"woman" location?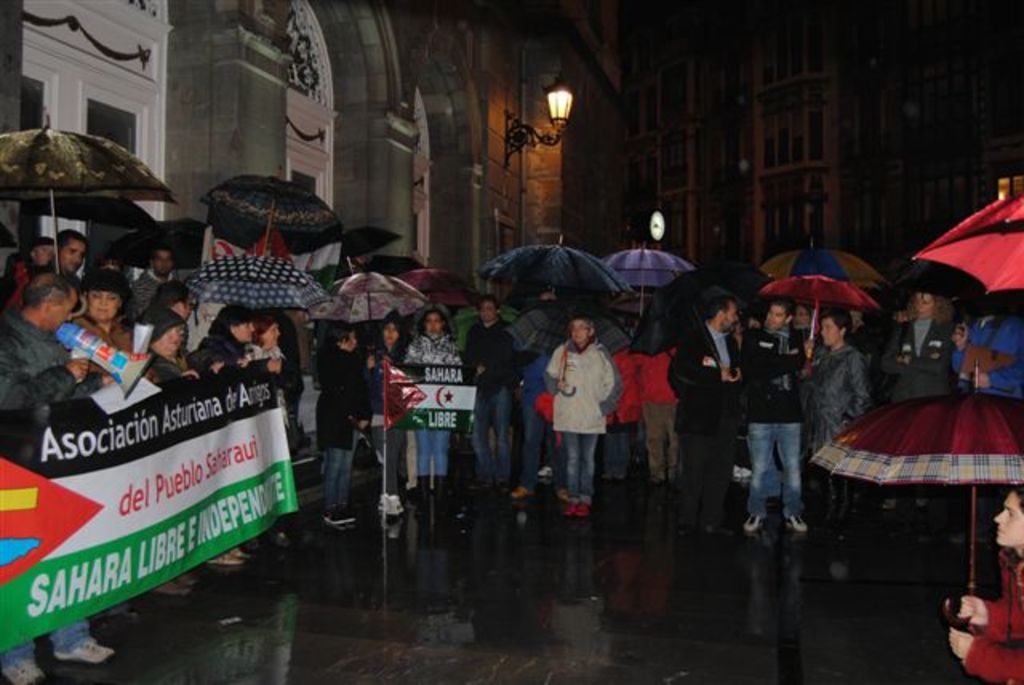
detection(74, 267, 133, 355)
